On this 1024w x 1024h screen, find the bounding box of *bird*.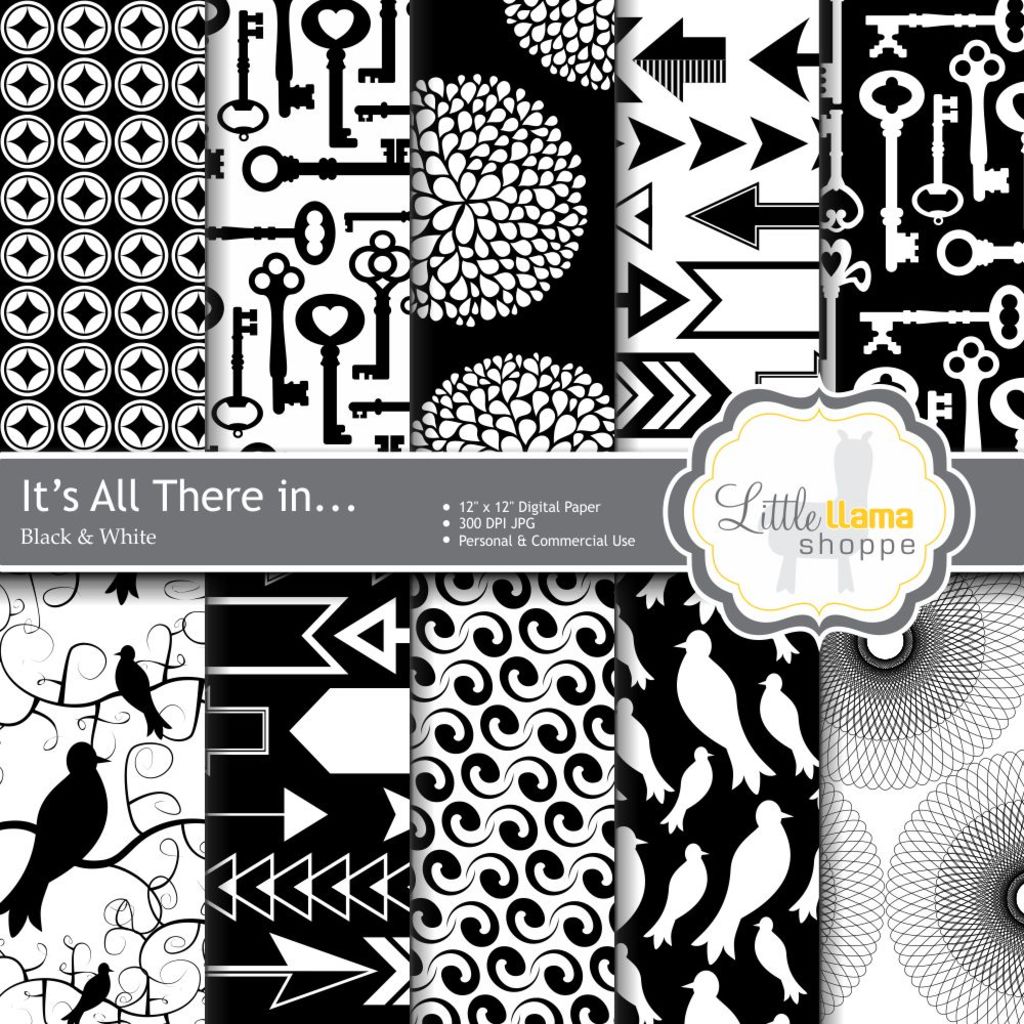
Bounding box: box=[673, 629, 775, 798].
